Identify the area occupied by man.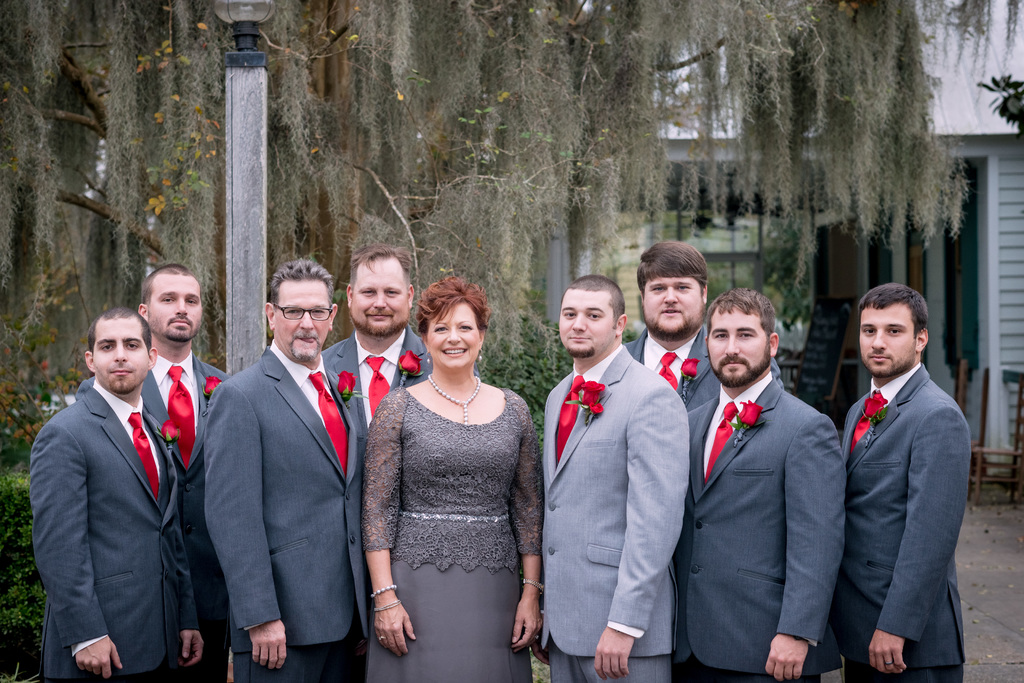
Area: (203,255,372,682).
